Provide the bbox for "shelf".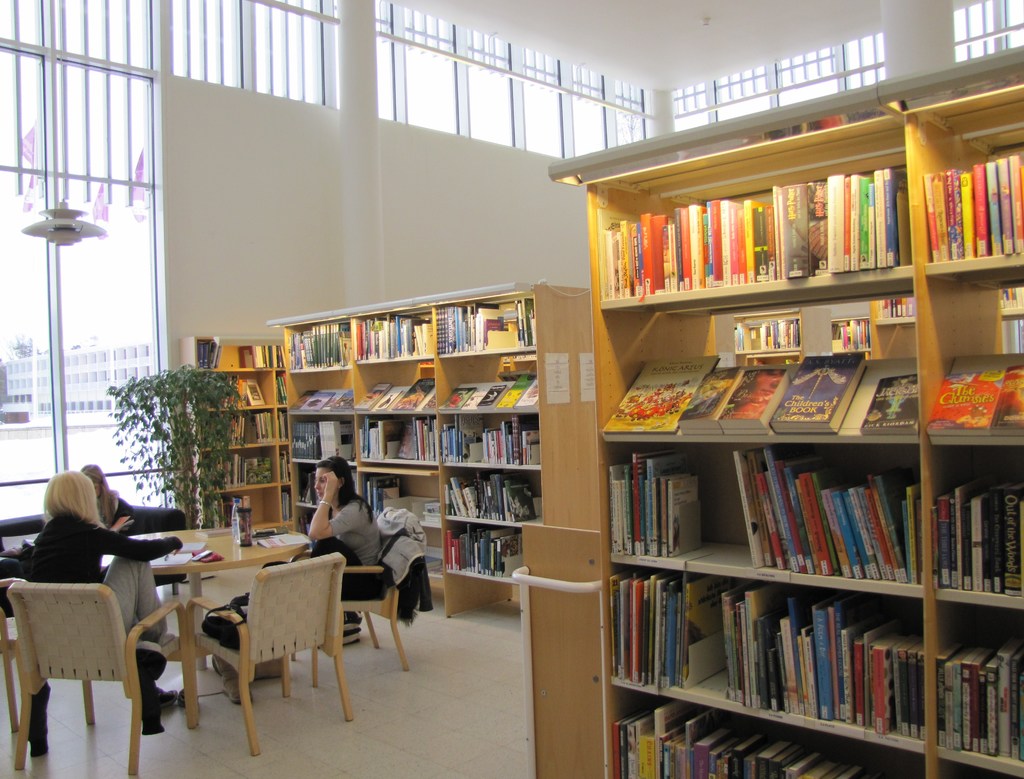
x1=192, y1=339, x2=290, y2=366.
